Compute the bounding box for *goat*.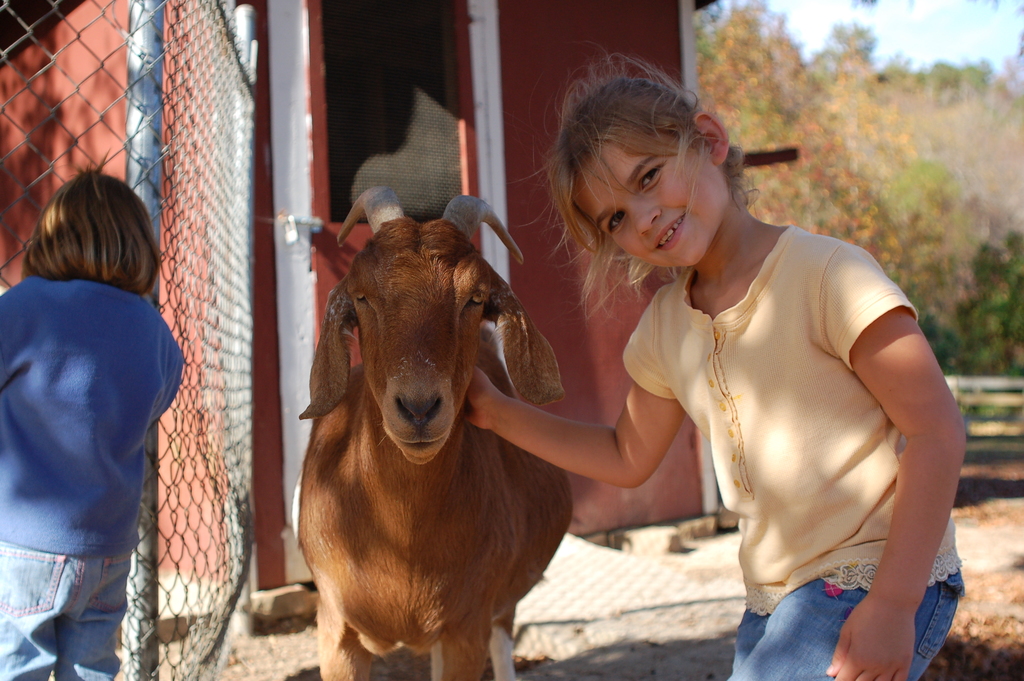
(291, 185, 572, 680).
